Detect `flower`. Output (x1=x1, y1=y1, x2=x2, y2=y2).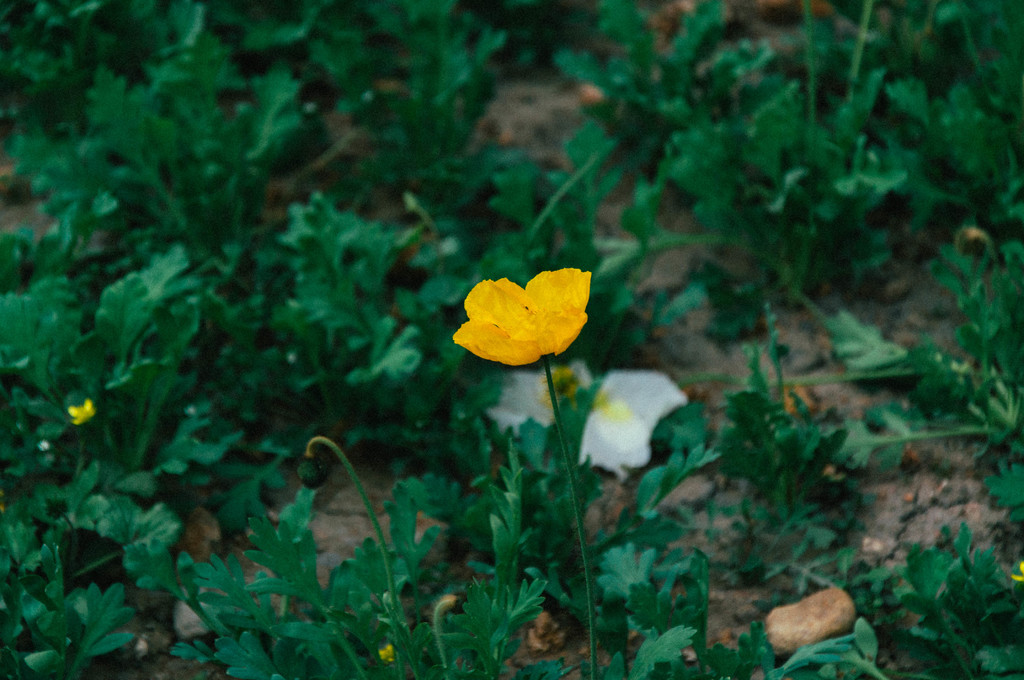
(x1=435, y1=595, x2=460, y2=617).
